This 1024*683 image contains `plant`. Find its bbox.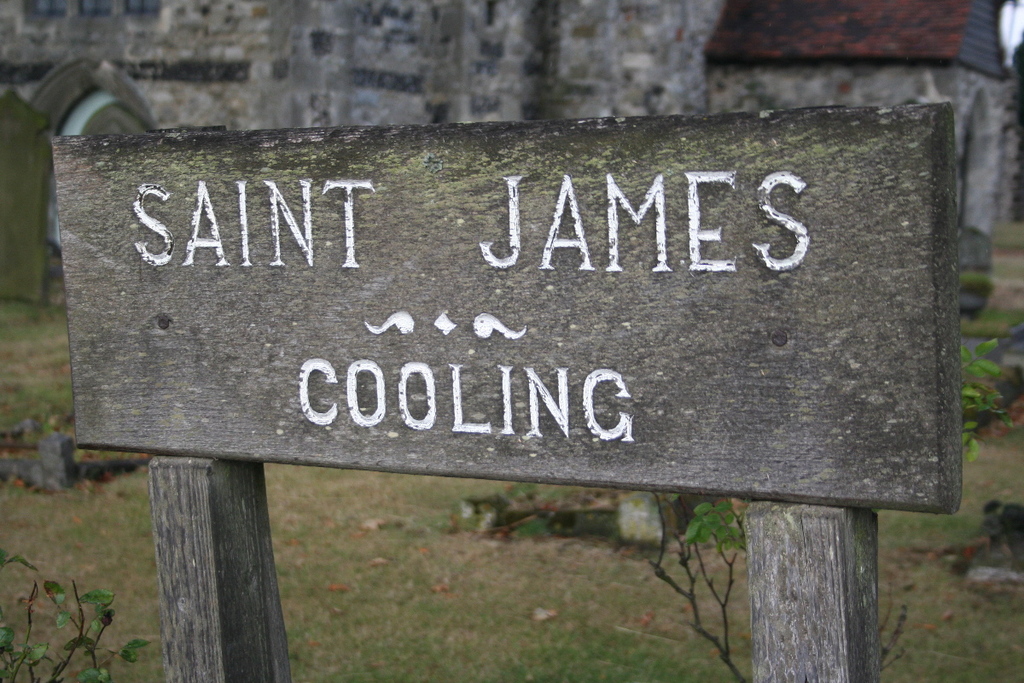
bbox(945, 335, 1015, 456).
